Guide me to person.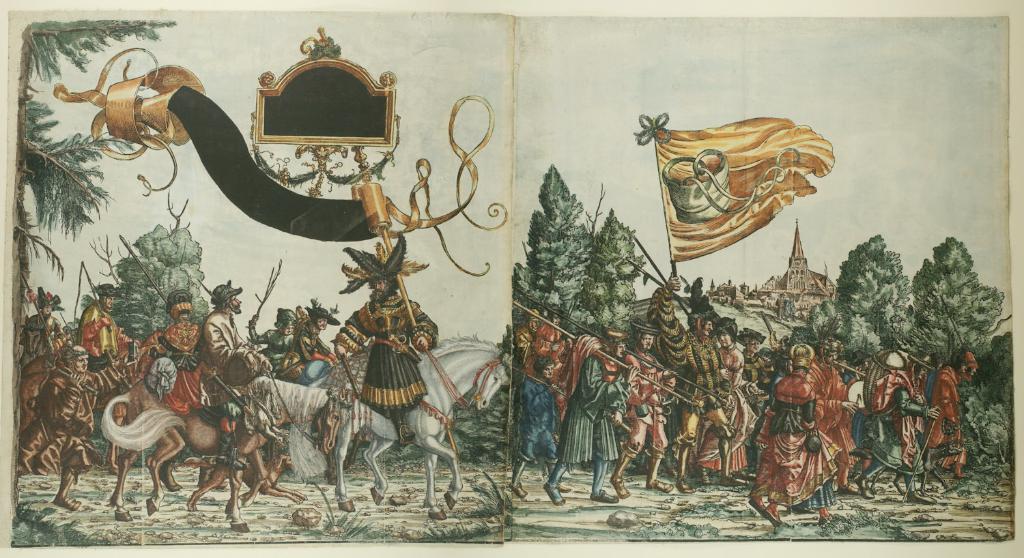
Guidance: <region>743, 336, 854, 532</region>.
